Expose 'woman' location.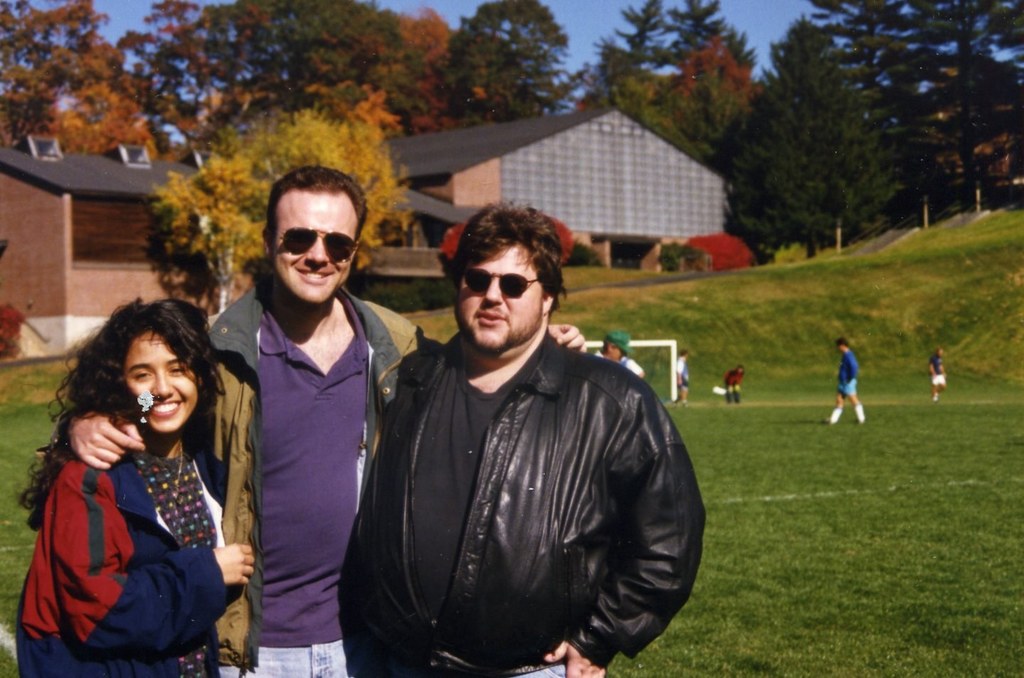
Exposed at <bbox>12, 291, 247, 677</bbox>.
